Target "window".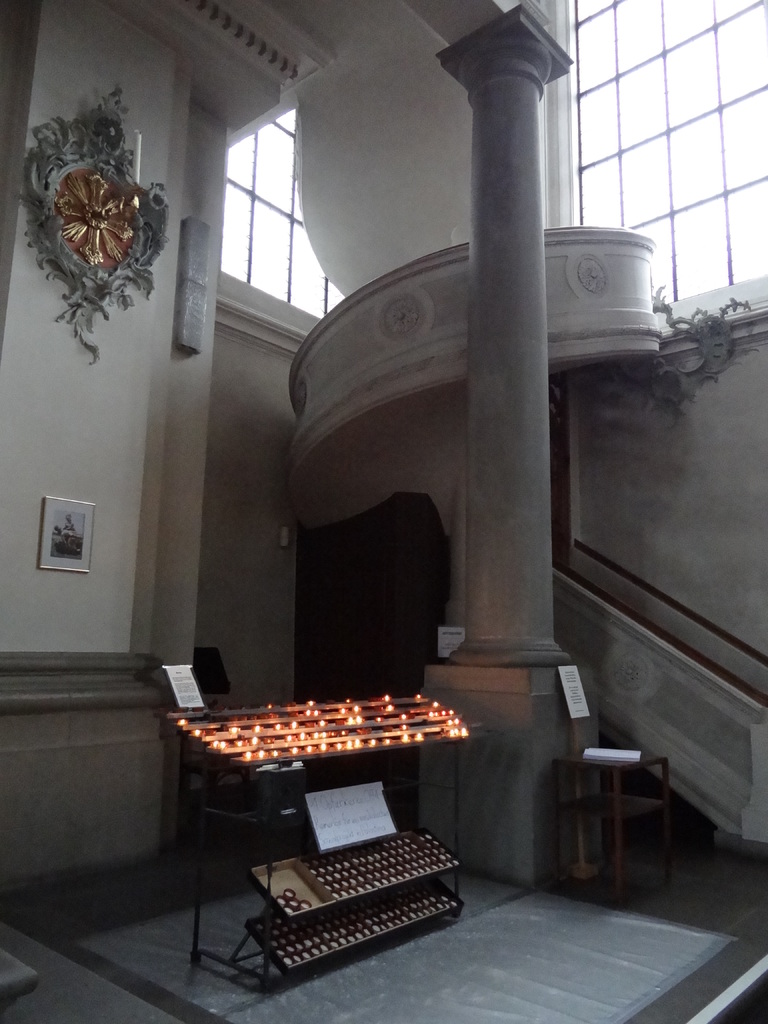
Target region: left=562, top=0, right=767, bottom=301.
